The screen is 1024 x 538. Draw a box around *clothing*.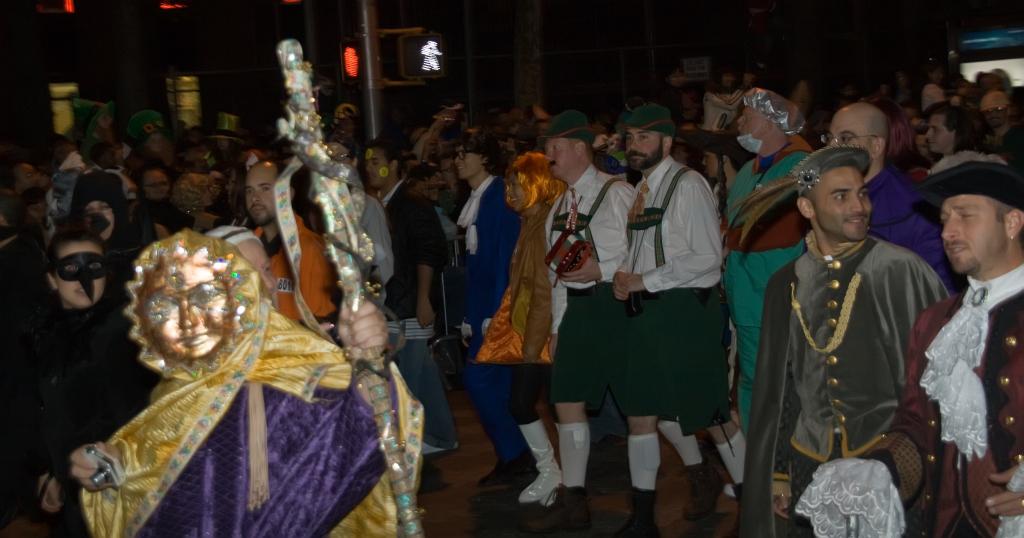
738, 227, 951, 533.
